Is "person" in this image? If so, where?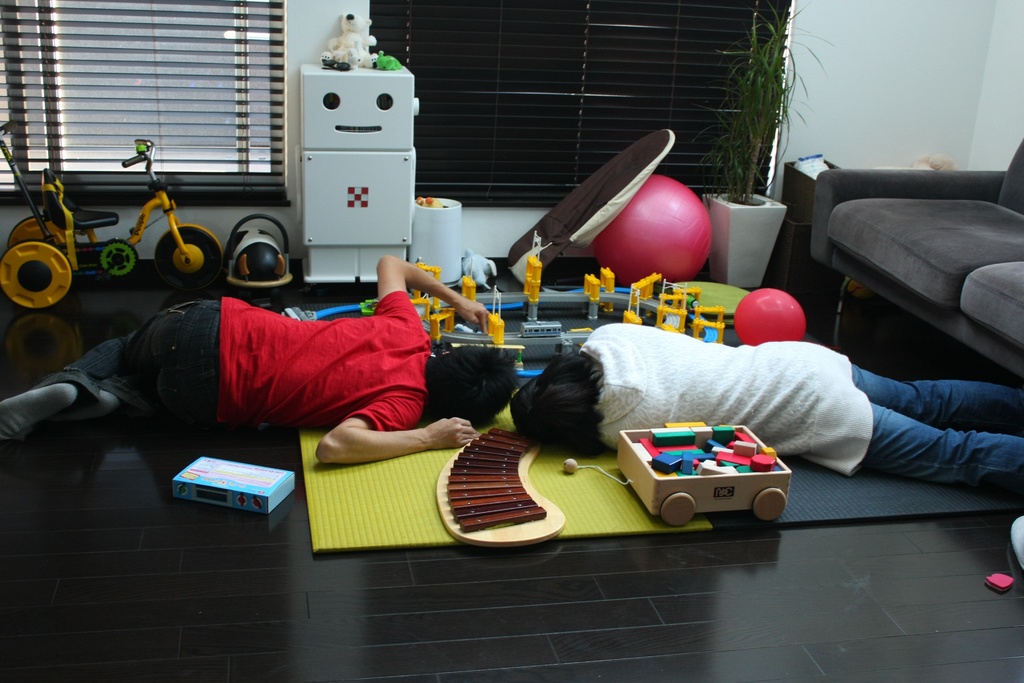
Yes, at bbox=(506, 315, 1023, 497).
